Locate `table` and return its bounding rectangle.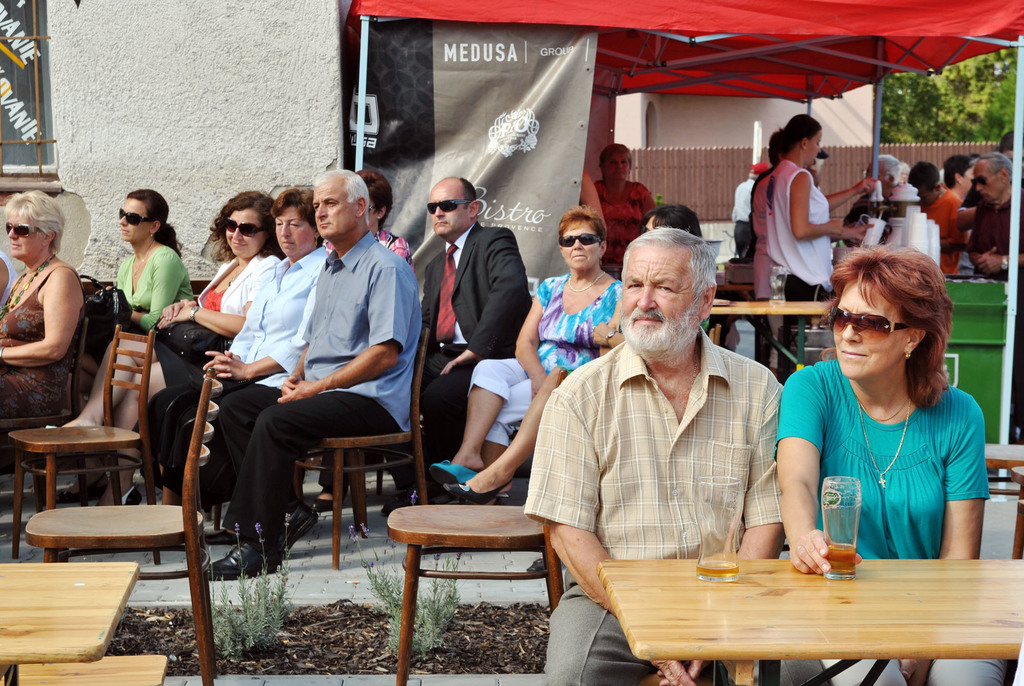
bbox(541, 521, 1023, 675).
